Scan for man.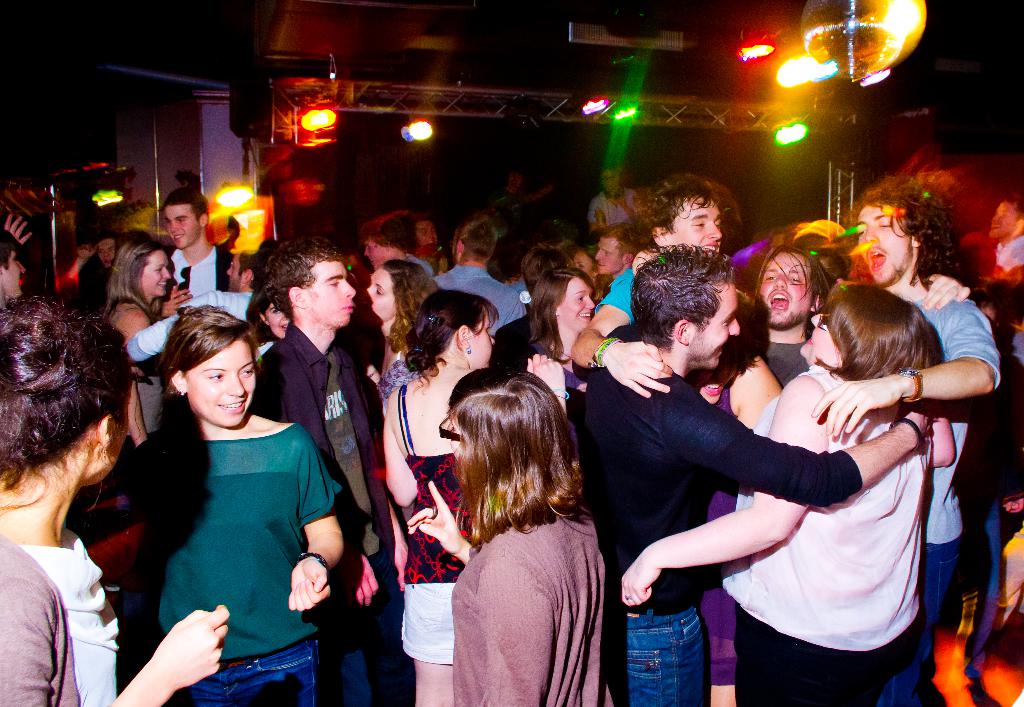
Scan result: bbox(564, 242, 936, 706).
